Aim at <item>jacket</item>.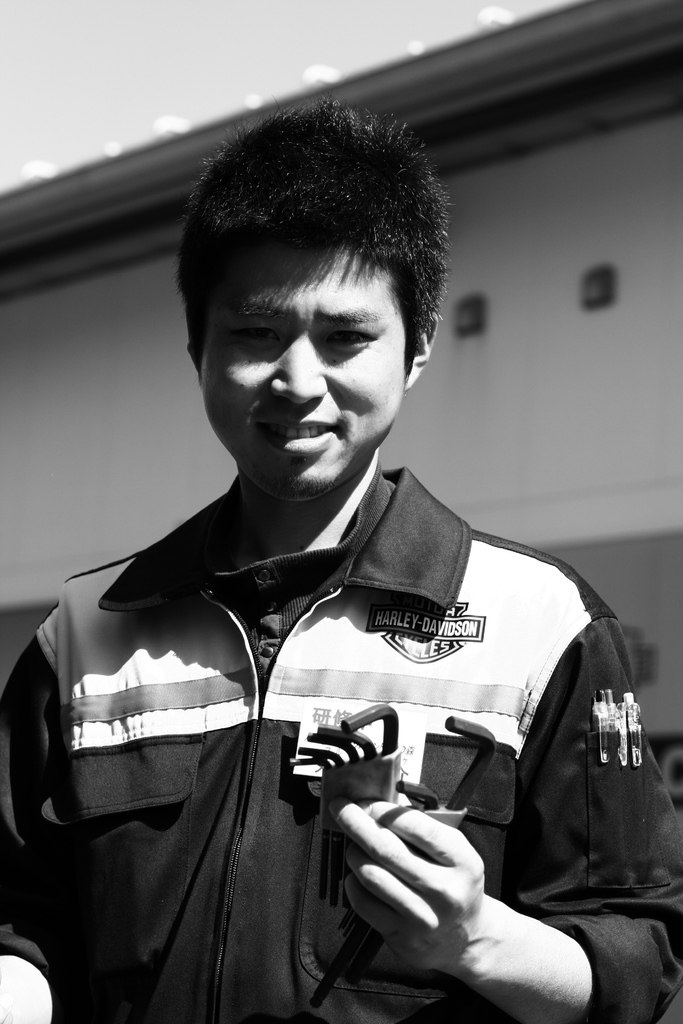
Aimed at box=[0, 462, 682, 1023].
